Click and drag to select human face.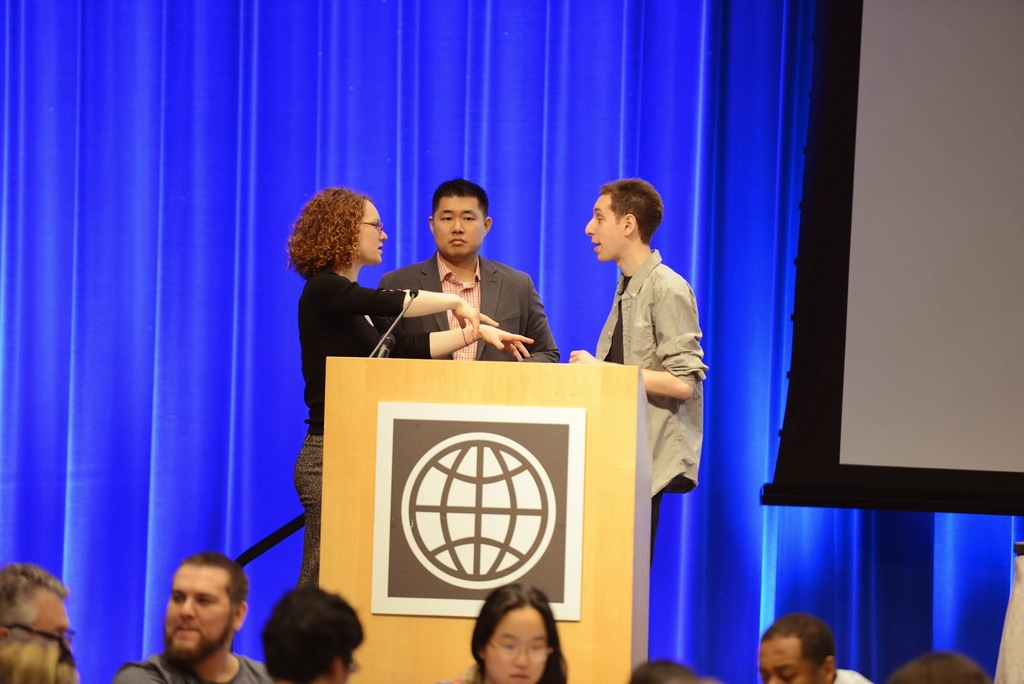
Selection: [x1=12, y1=599, x2=70, y2=651].
